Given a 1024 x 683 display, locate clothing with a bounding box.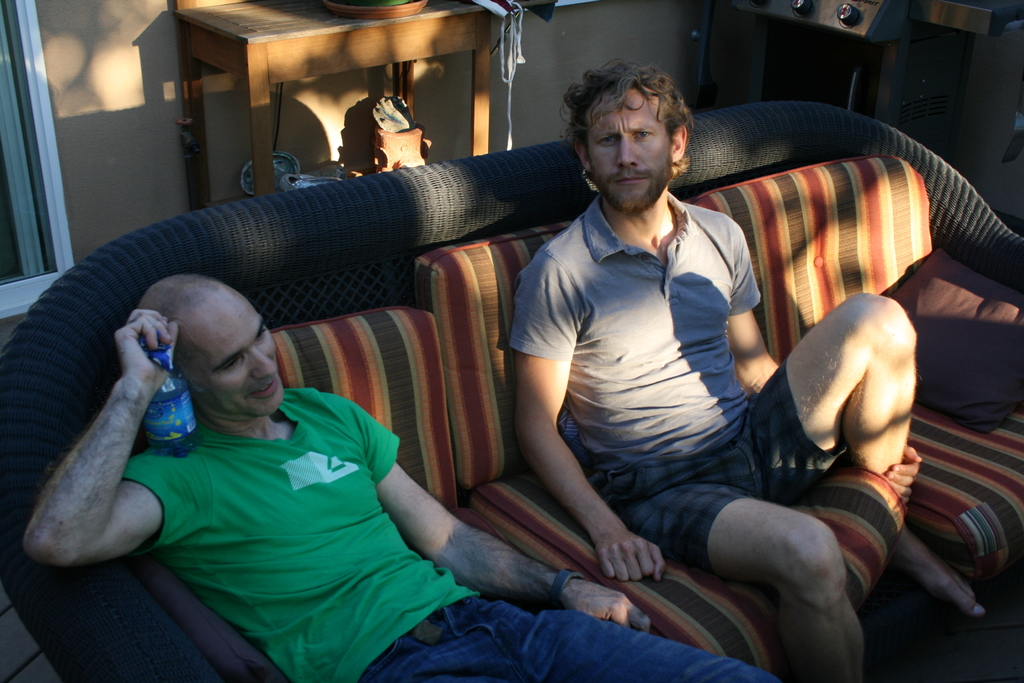
Located: (left=358, top=584, right=784, bottom=682).
